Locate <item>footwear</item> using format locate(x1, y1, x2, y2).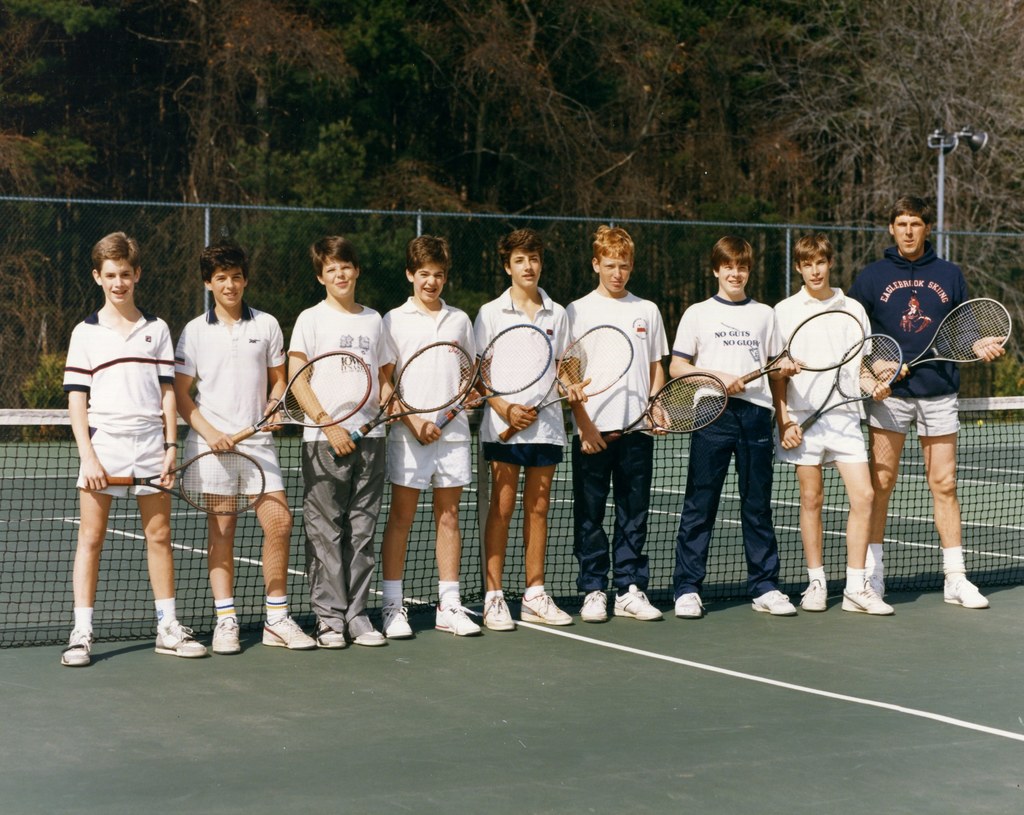
locate(838, 584, 896, 616).
